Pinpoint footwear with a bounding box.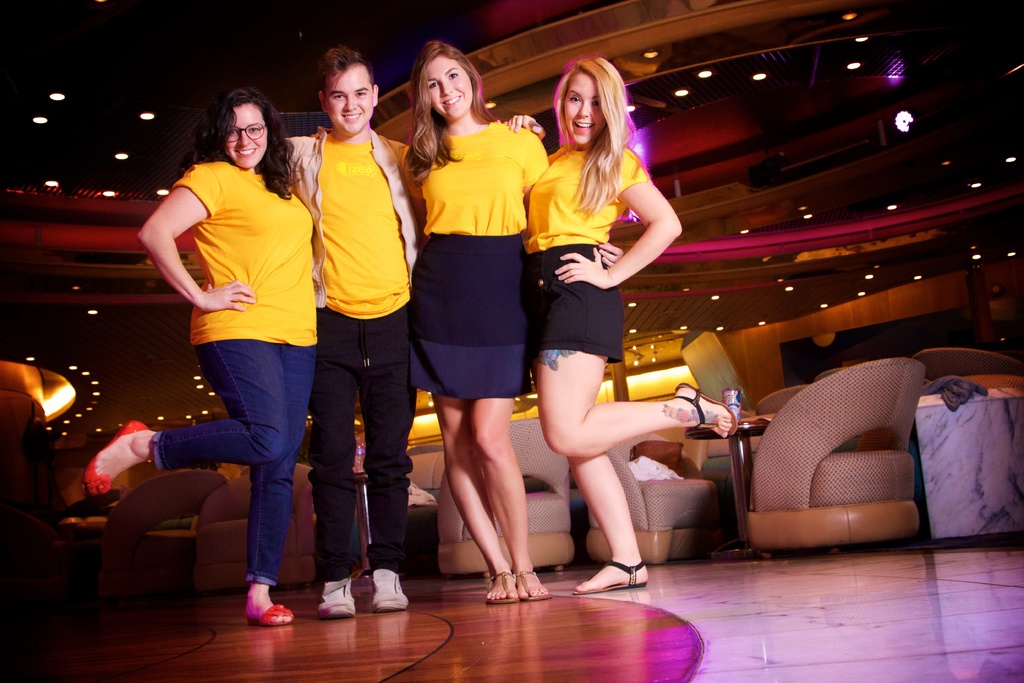
Rect(362, 573, 413, 622).
